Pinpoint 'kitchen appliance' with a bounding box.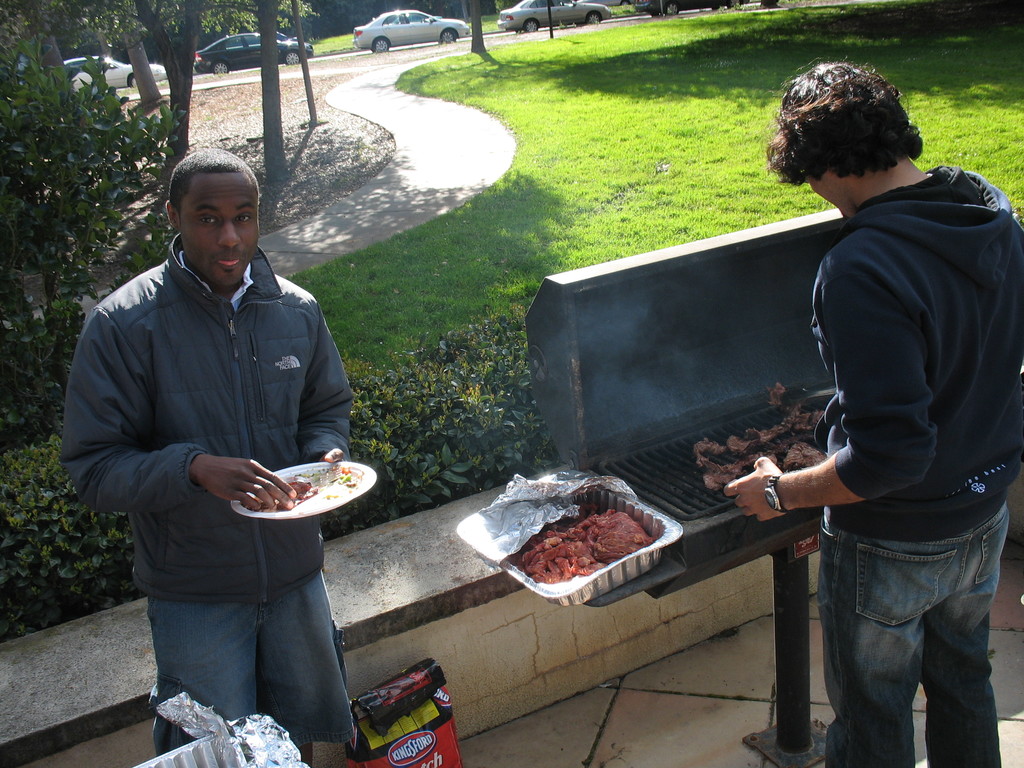
left=526, top=204, right=838, bottom=767.
